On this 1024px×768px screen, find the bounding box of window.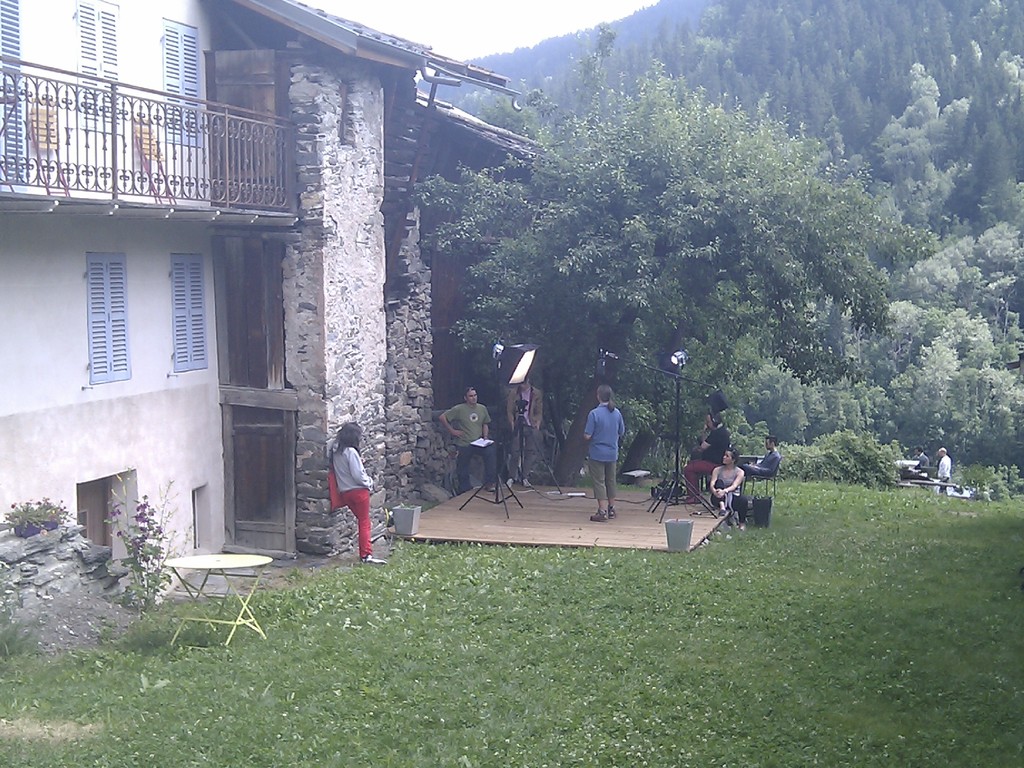
Bounding box: bbox=[166, 244, 210, 375].
